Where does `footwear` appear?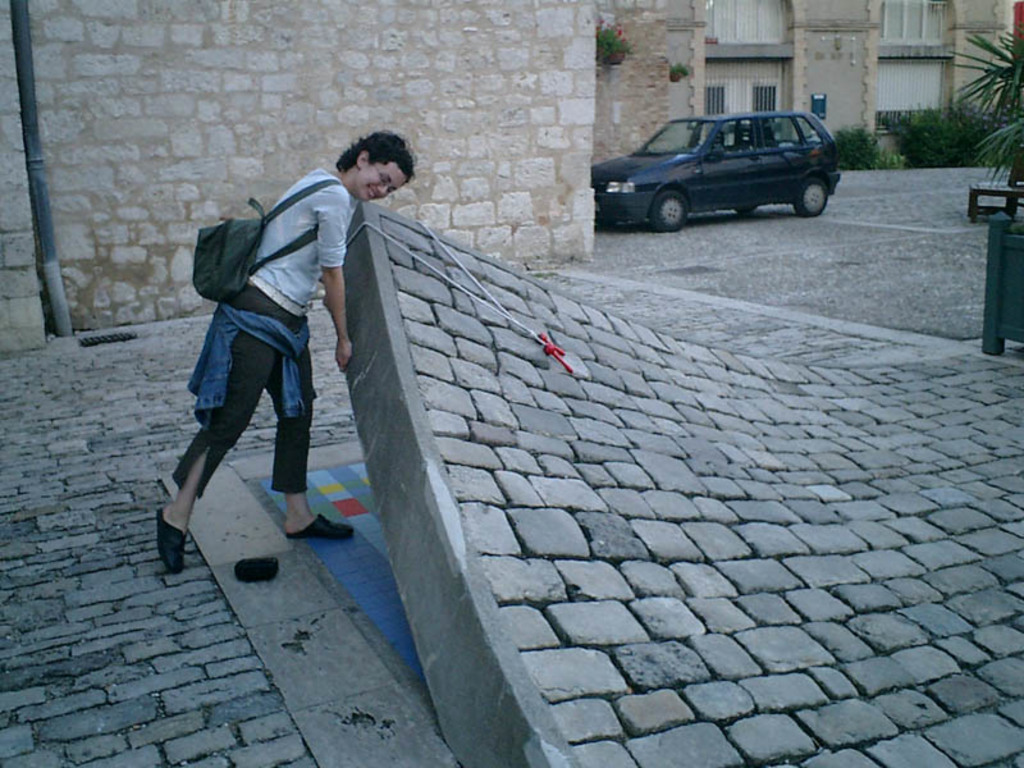
Appears at 156 507 184 572.
